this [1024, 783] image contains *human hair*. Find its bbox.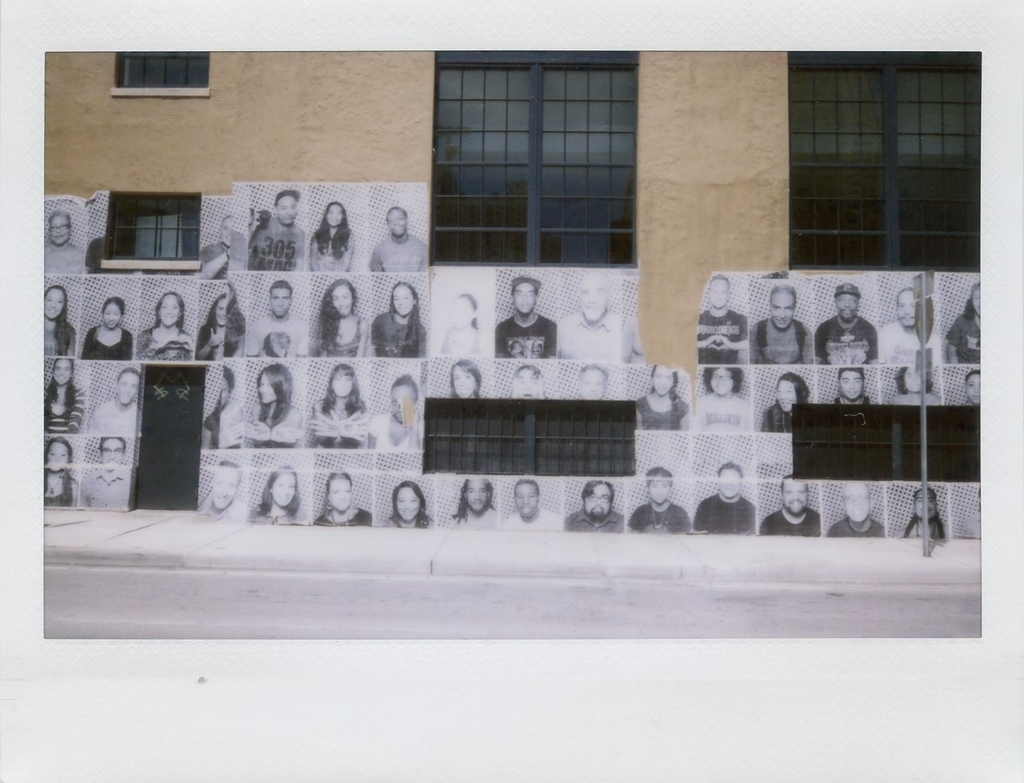
detection(452, 479, 496, 519).
